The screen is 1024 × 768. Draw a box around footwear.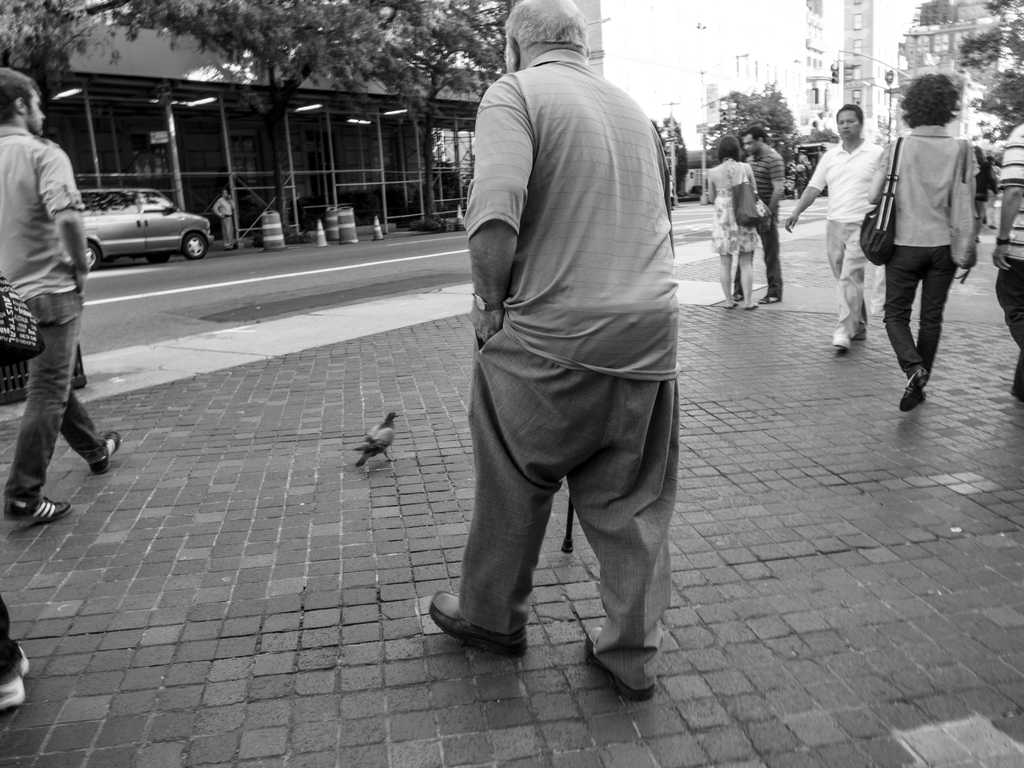
detection(91, 428, 126, 477).
